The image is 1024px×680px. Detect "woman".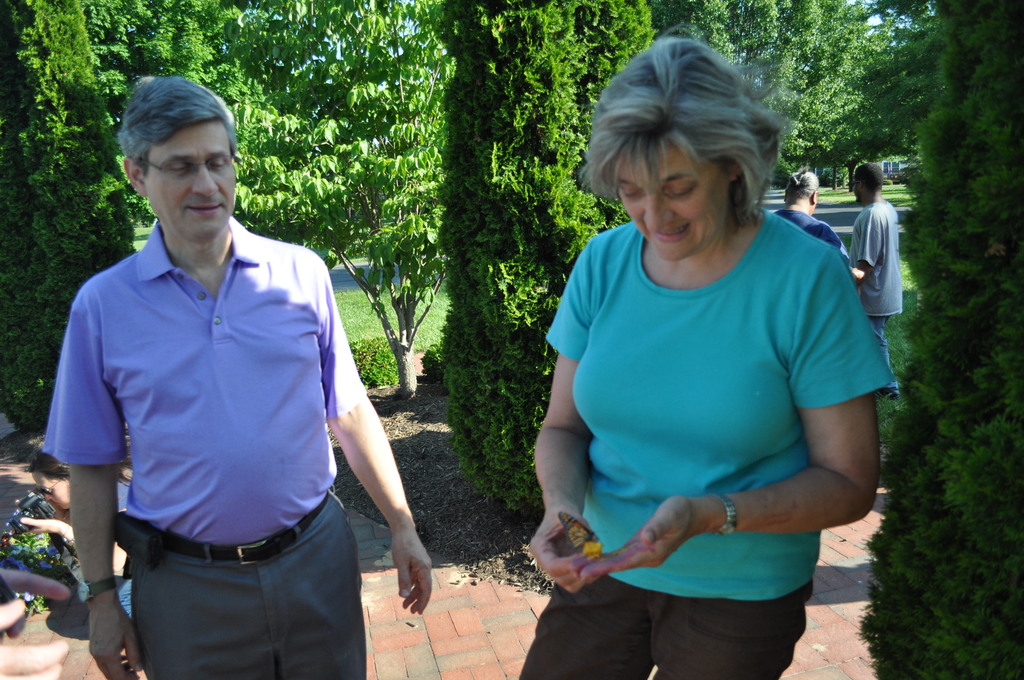
Detection: region(519, 53, 883, 675).
